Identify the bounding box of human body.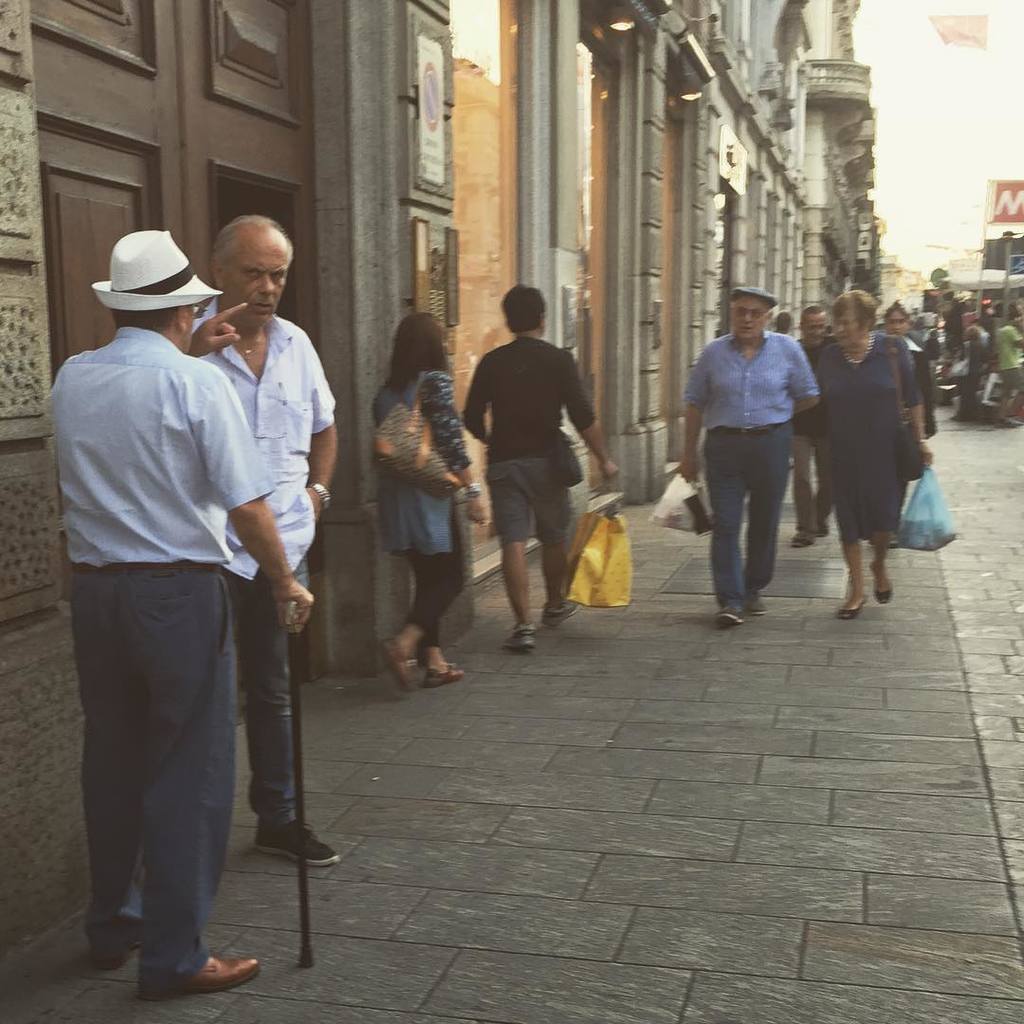
(679, 291, 817, 625).
